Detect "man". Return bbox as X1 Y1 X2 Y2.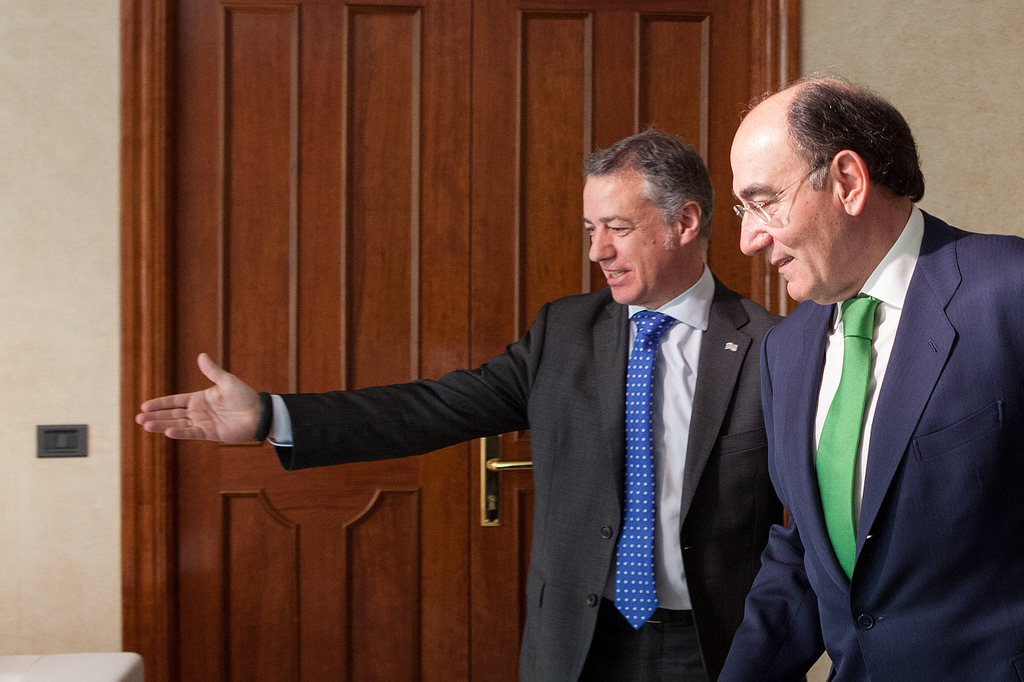
716 68 1023 681.
